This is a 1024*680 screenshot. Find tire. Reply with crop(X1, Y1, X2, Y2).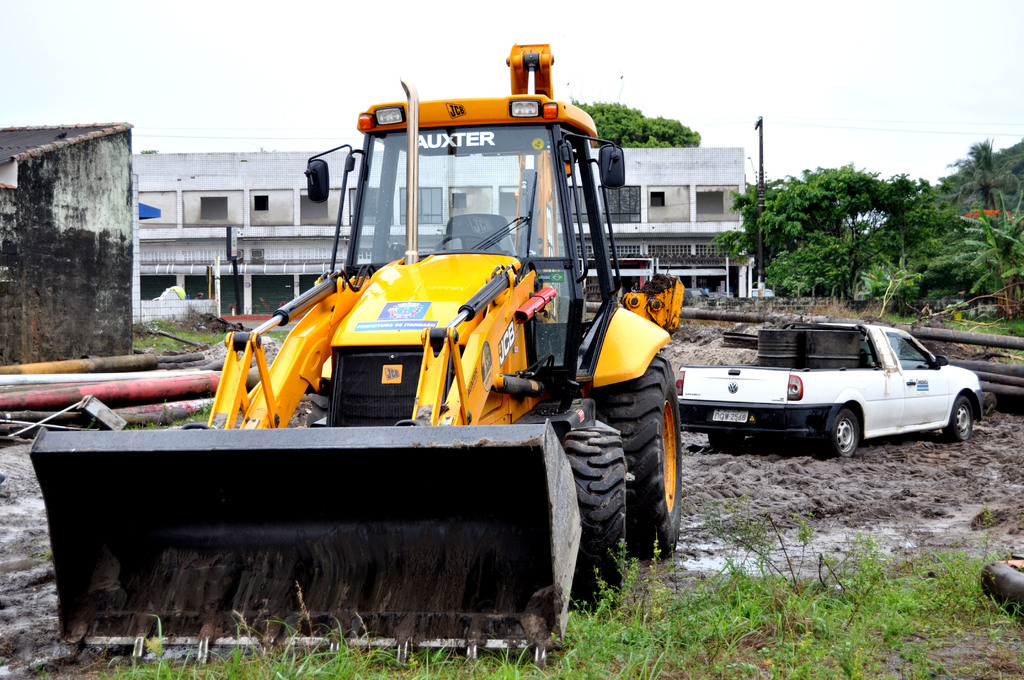
crop(712, 433, 749, 450).
